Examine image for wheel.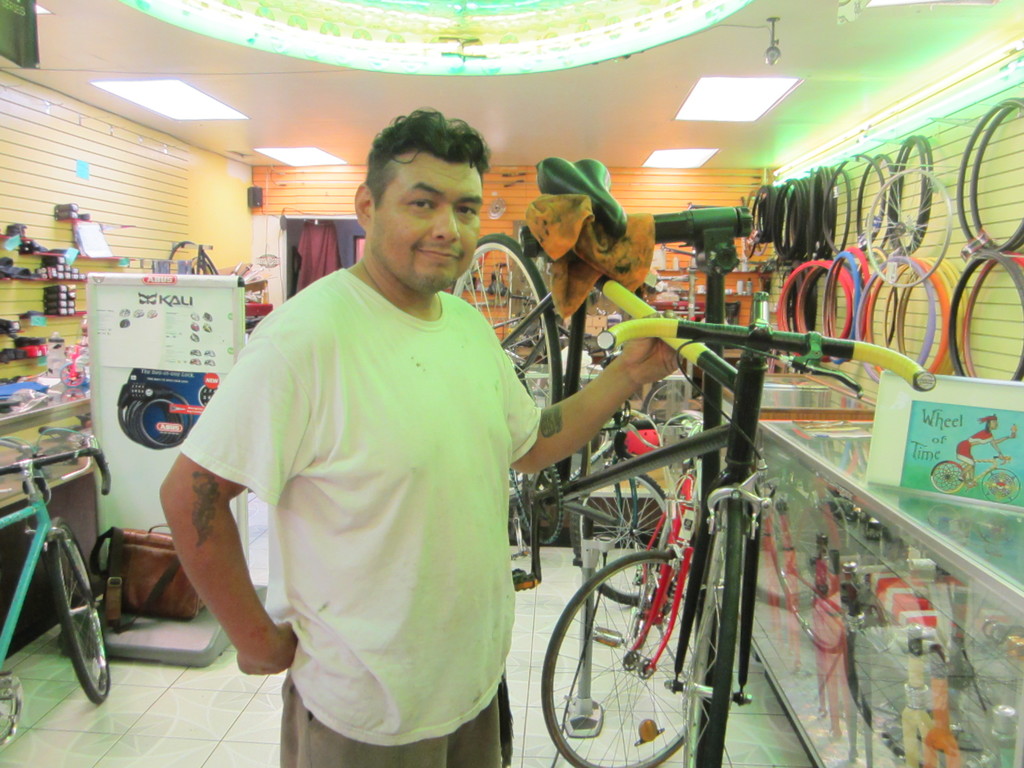
Examination result: box=[507, 463, 566, 549].
